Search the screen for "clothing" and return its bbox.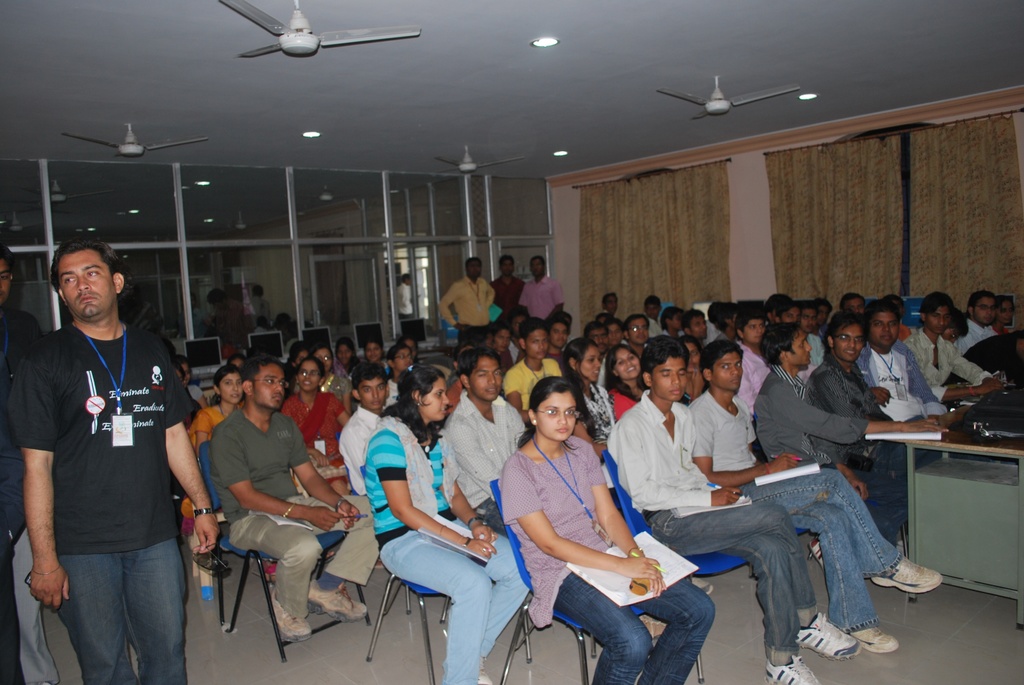
Found: Rect(493, 270, 526, 314).
